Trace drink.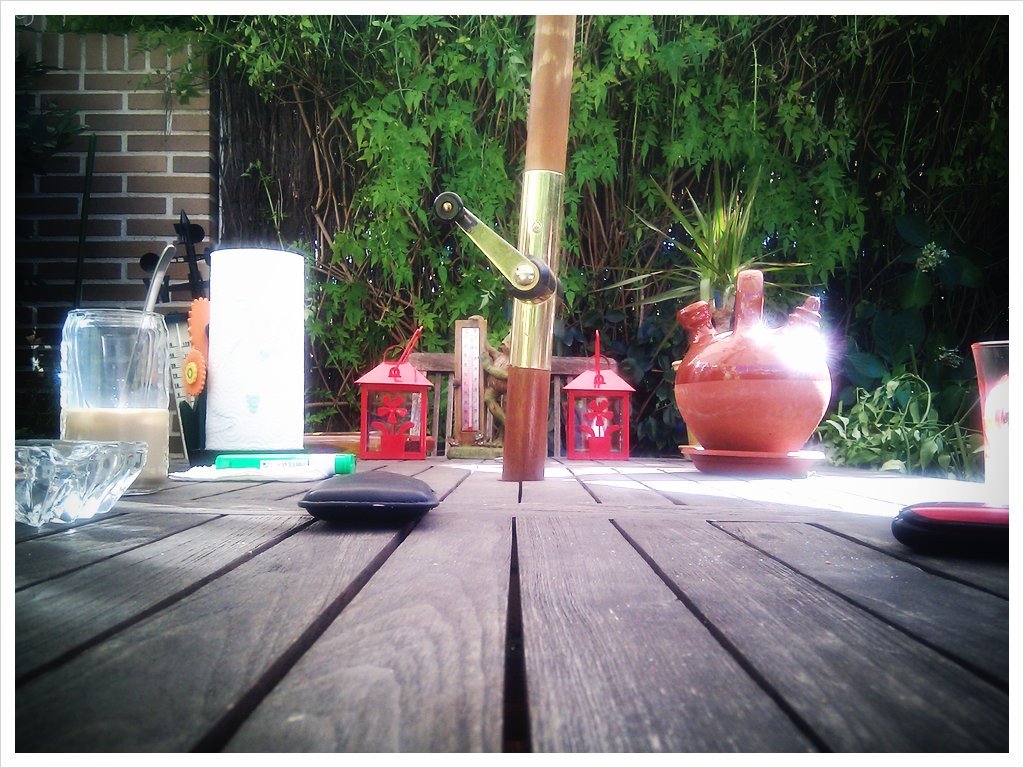
Traced to 64, 403, 169, 486.
